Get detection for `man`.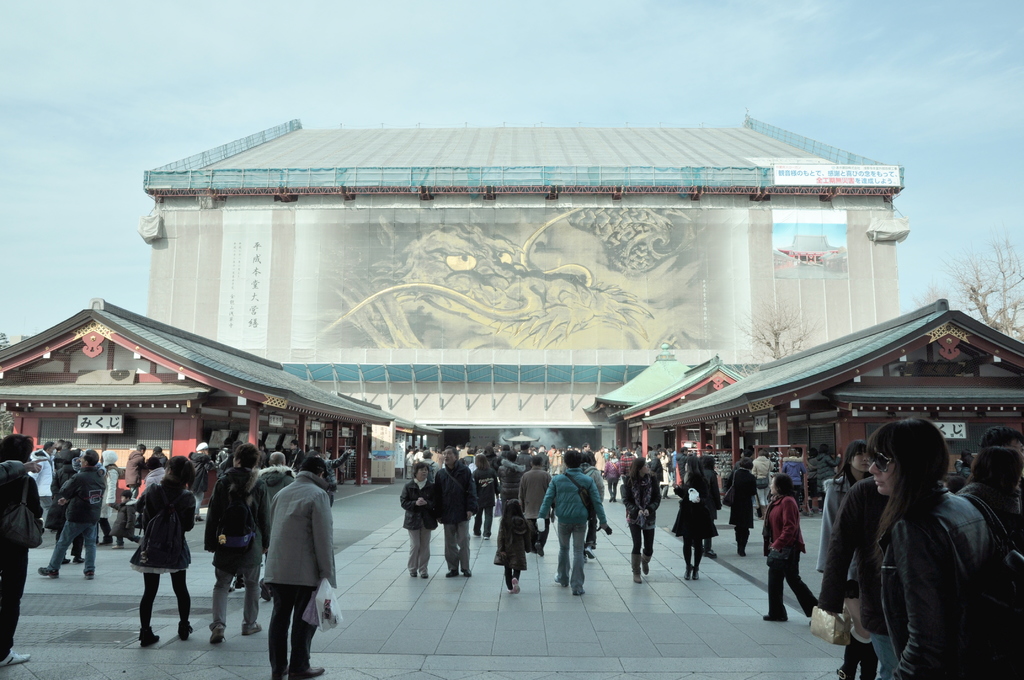
Detection: select_region(538, 451, 612, 595).
